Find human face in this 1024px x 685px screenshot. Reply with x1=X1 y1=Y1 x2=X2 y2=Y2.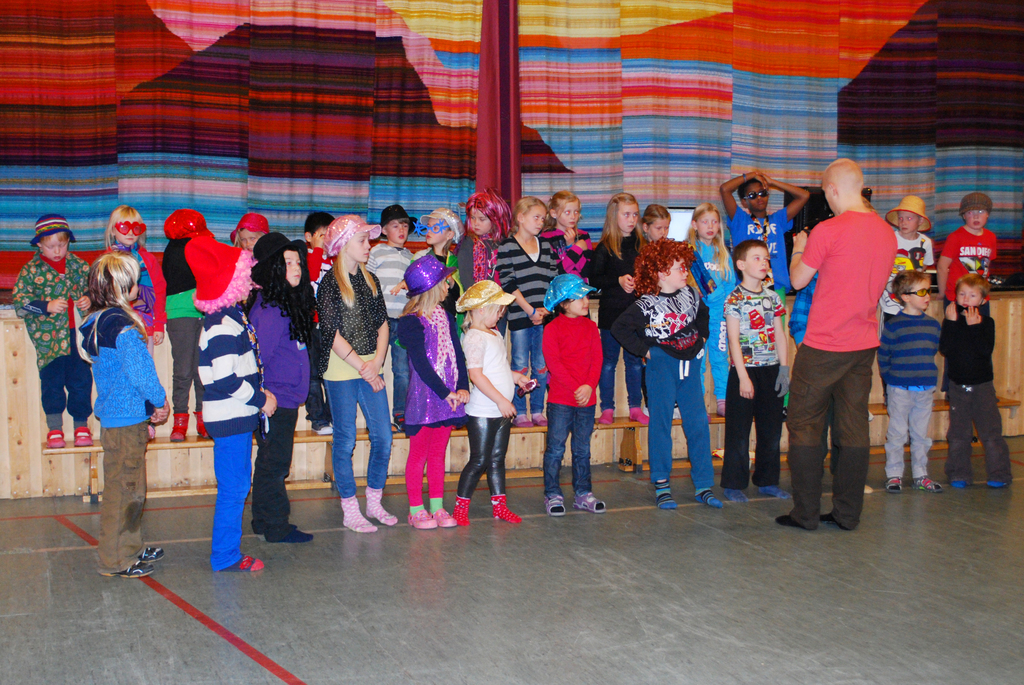
x1=570 y1=297 x2=588 y2=312.
